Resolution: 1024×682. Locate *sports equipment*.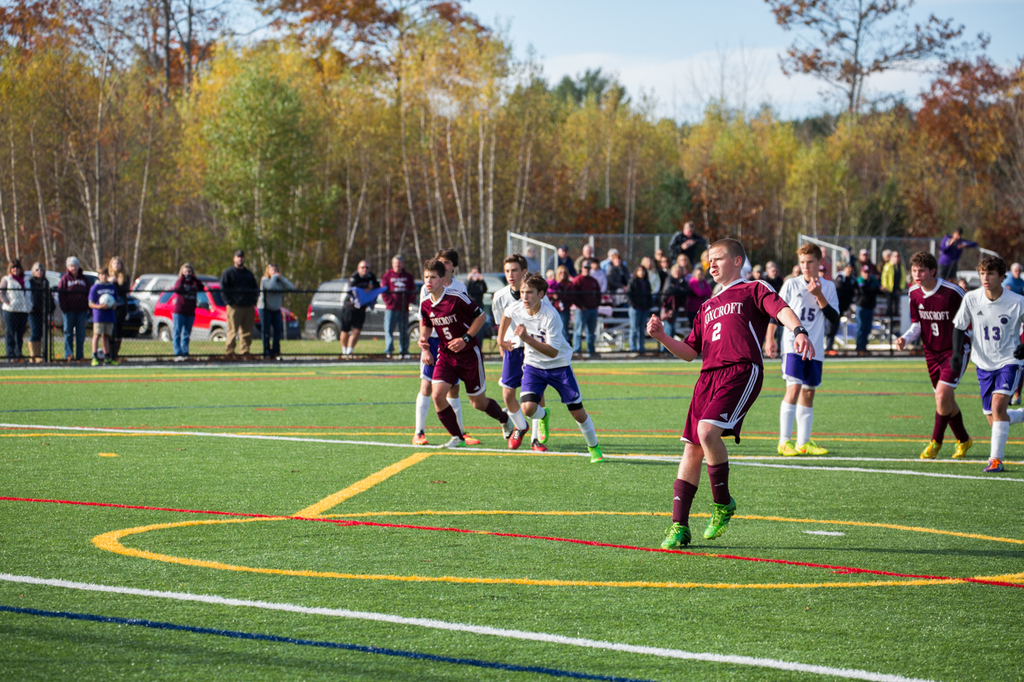
<region>505, 420, 530, 450</region>.
